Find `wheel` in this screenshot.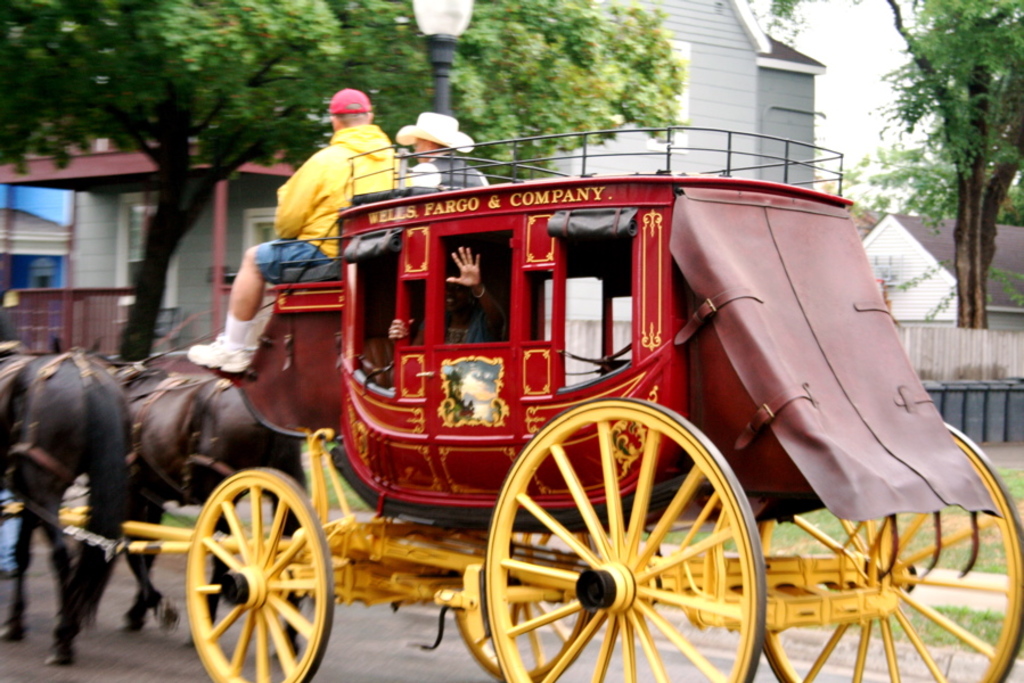
The bounding box for `wheel` is <region>451, 528, 595, 682</region>.
